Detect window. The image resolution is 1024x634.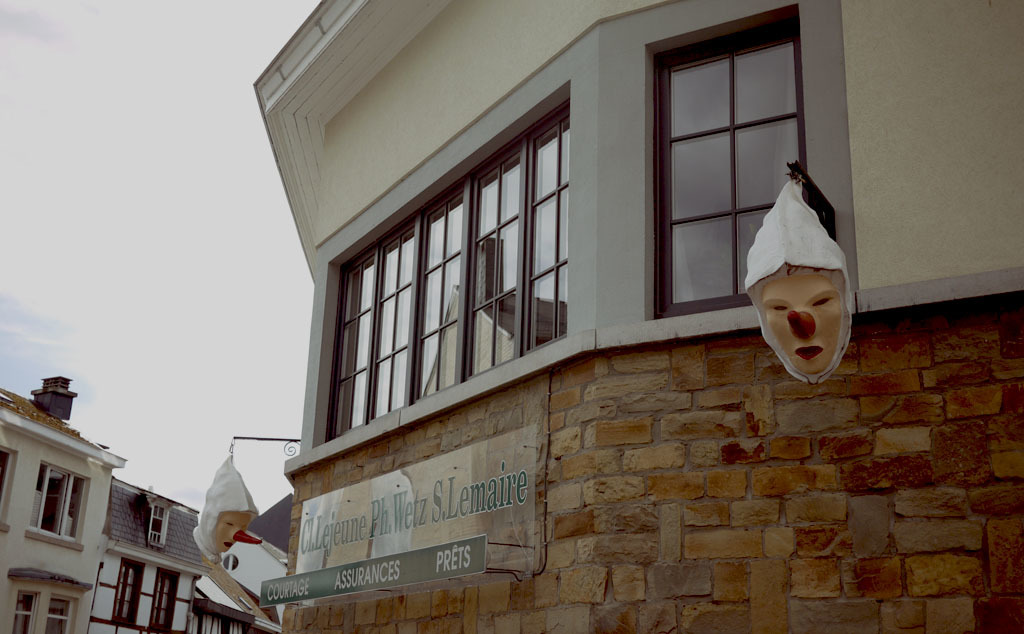
{"left": 0, "top": 442, "right": 19, "bottom": 531}.
